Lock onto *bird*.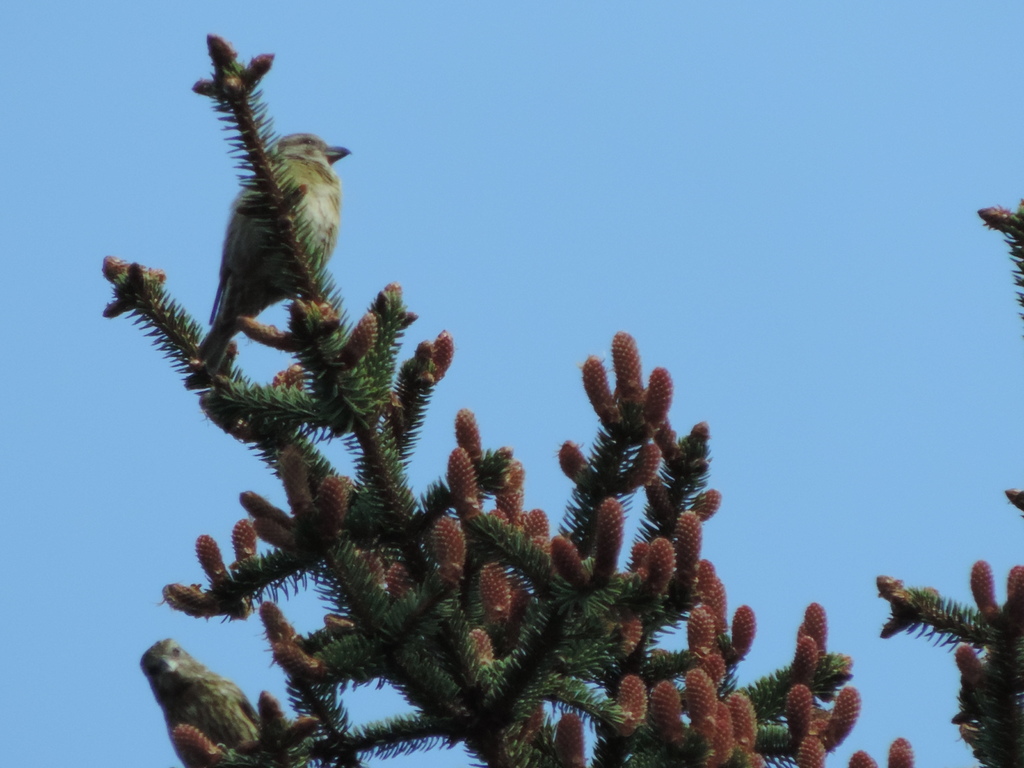
Locked: [171, 62, 346, 367].
